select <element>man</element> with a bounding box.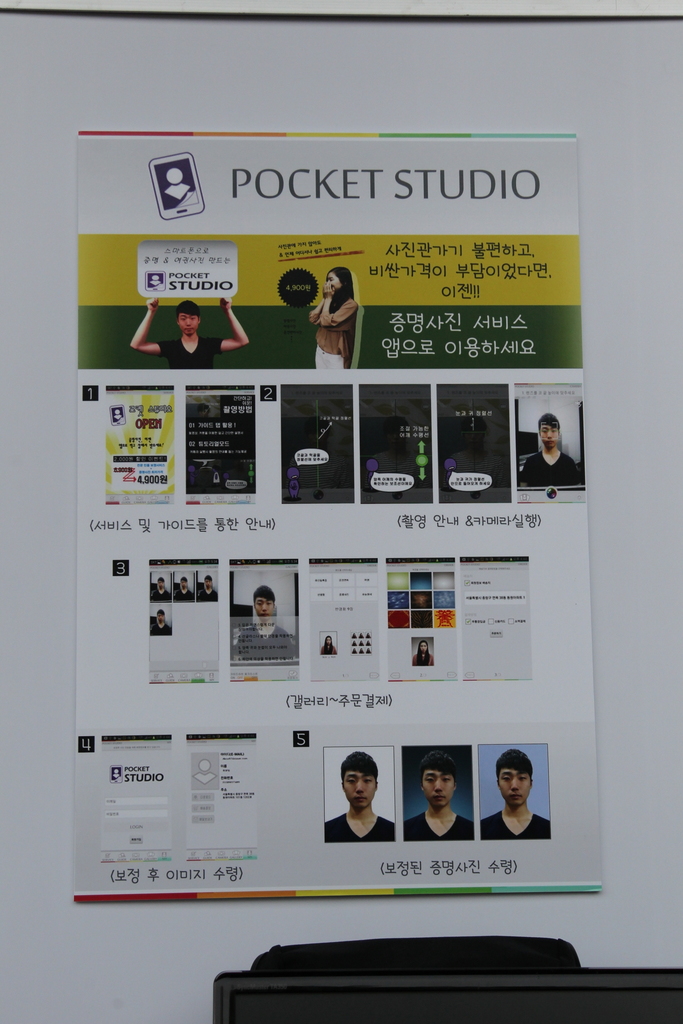
149, 607, 174, 634.
